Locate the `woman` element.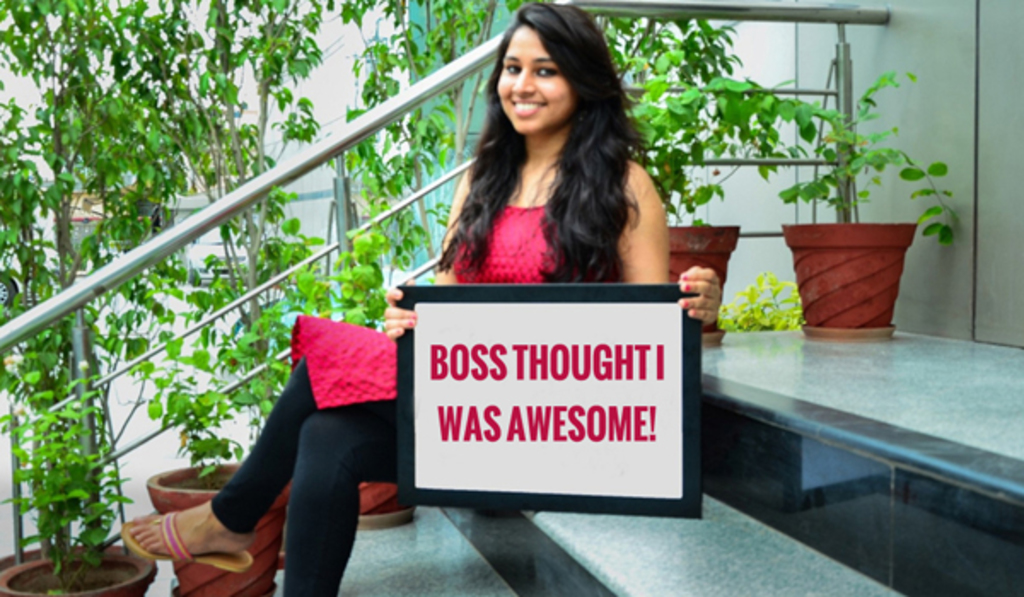
Element bbox: (109, 0, 724, 595).
